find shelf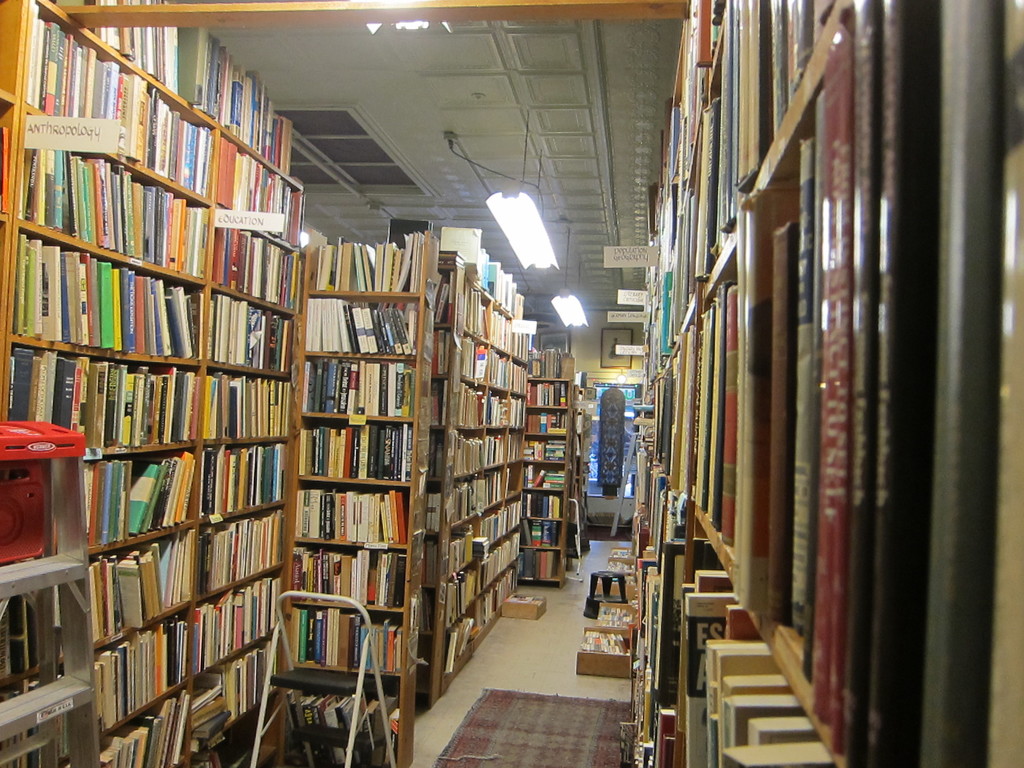
bbox=[569, 363, 606, 547]
